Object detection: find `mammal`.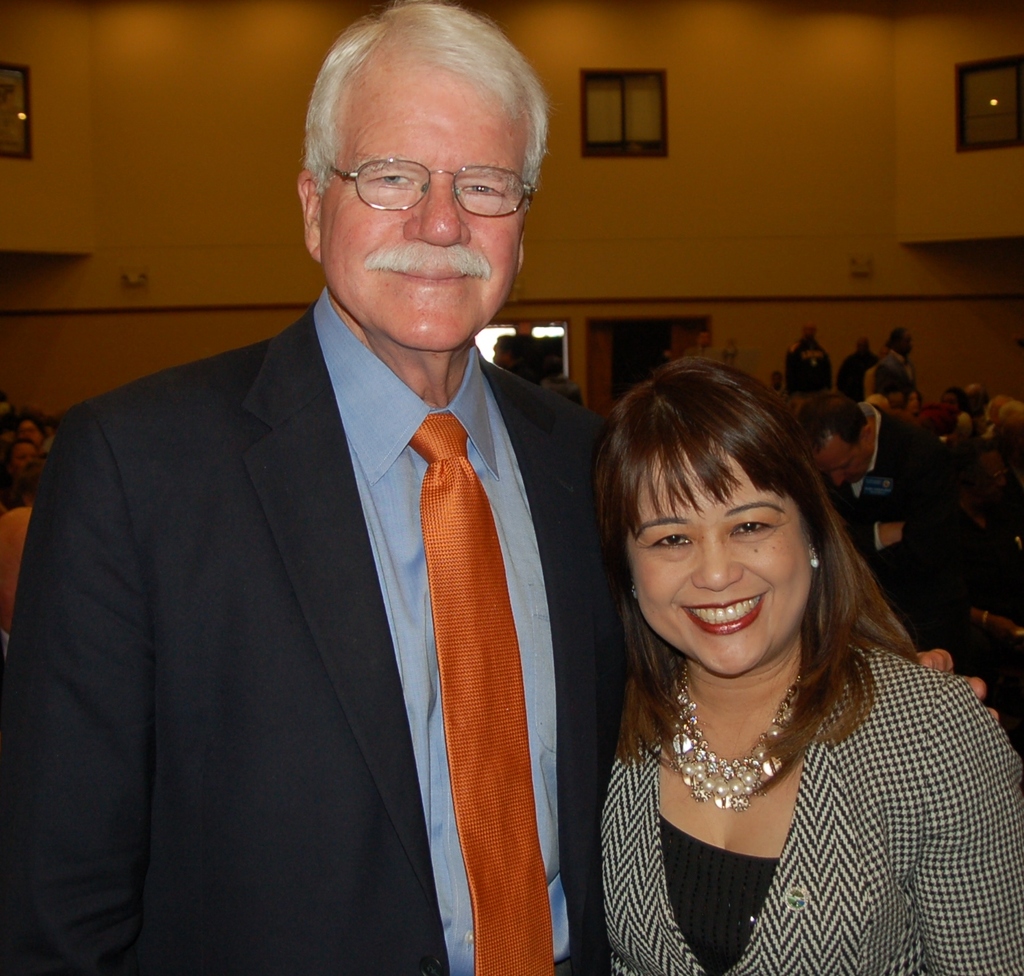
[x1=981, y1=393, x2=1023, y2=525].
